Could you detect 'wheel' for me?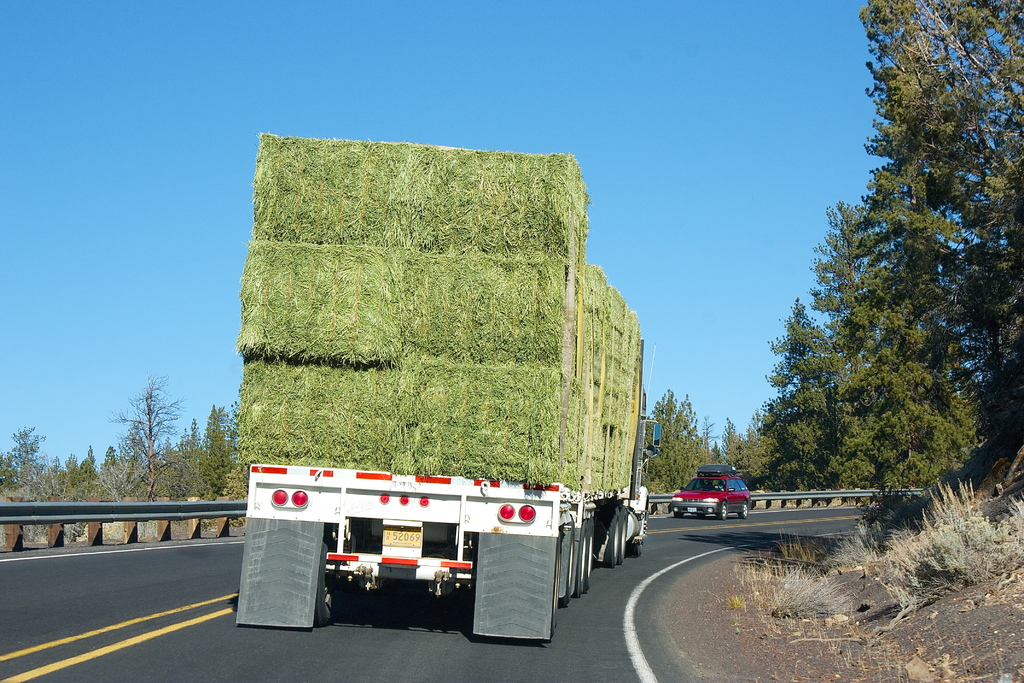
Detection result: <bbox>553, 553, 560, 634</bbox>.
